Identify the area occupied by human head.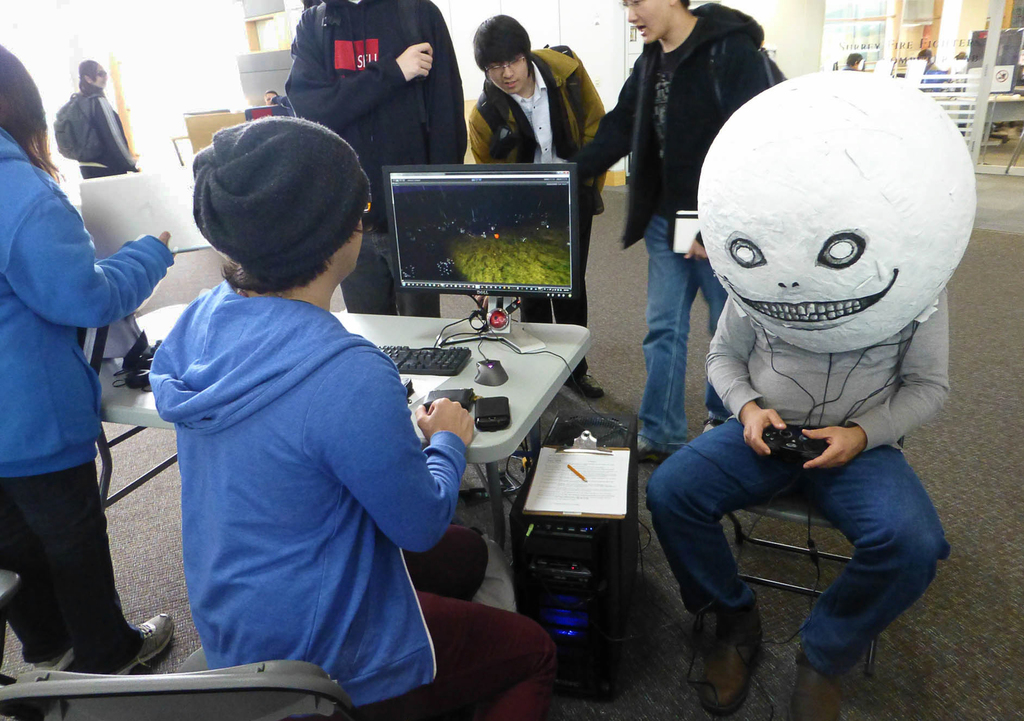
Area: 846/50/863/67.
